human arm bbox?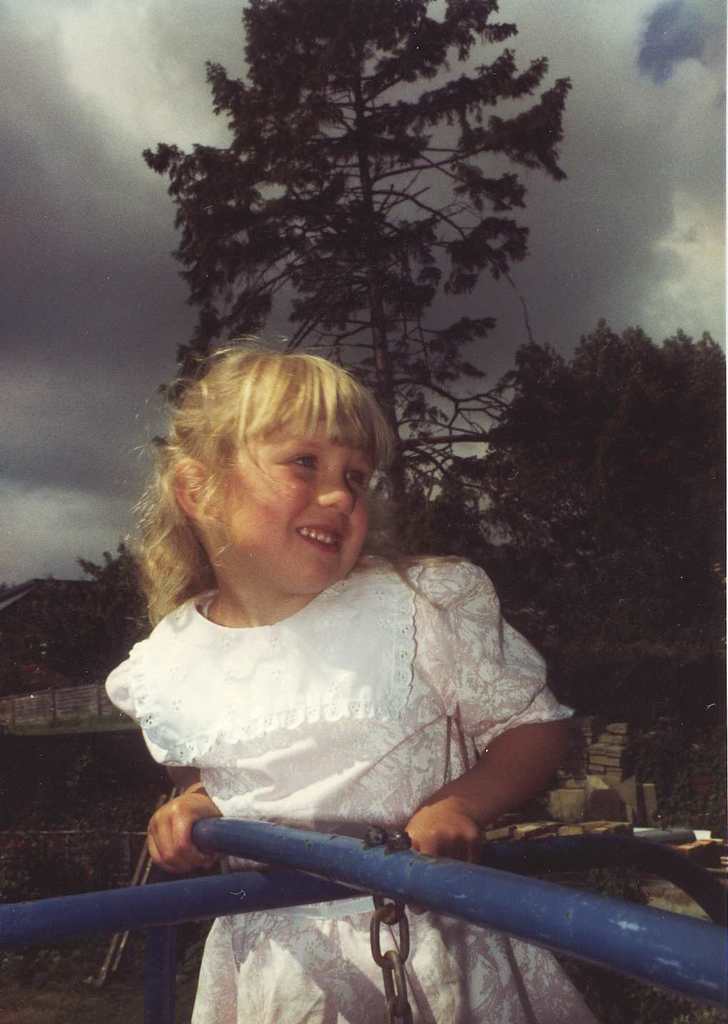
bbox(142, 761, 221, 878)
